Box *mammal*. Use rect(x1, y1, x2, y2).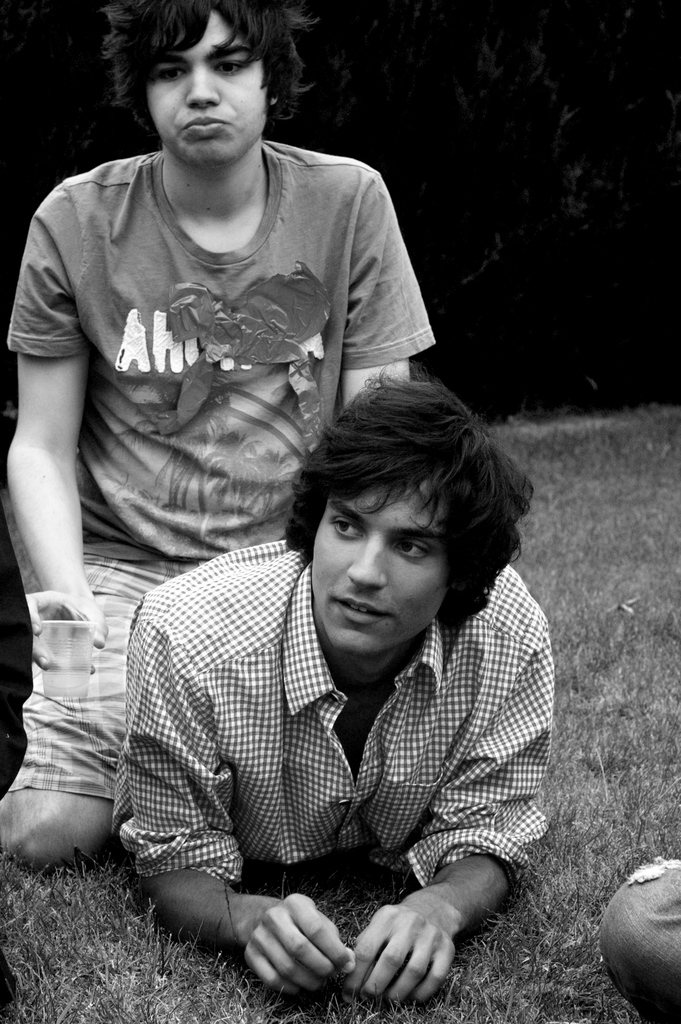
rect(0, 1, 432, 875).
